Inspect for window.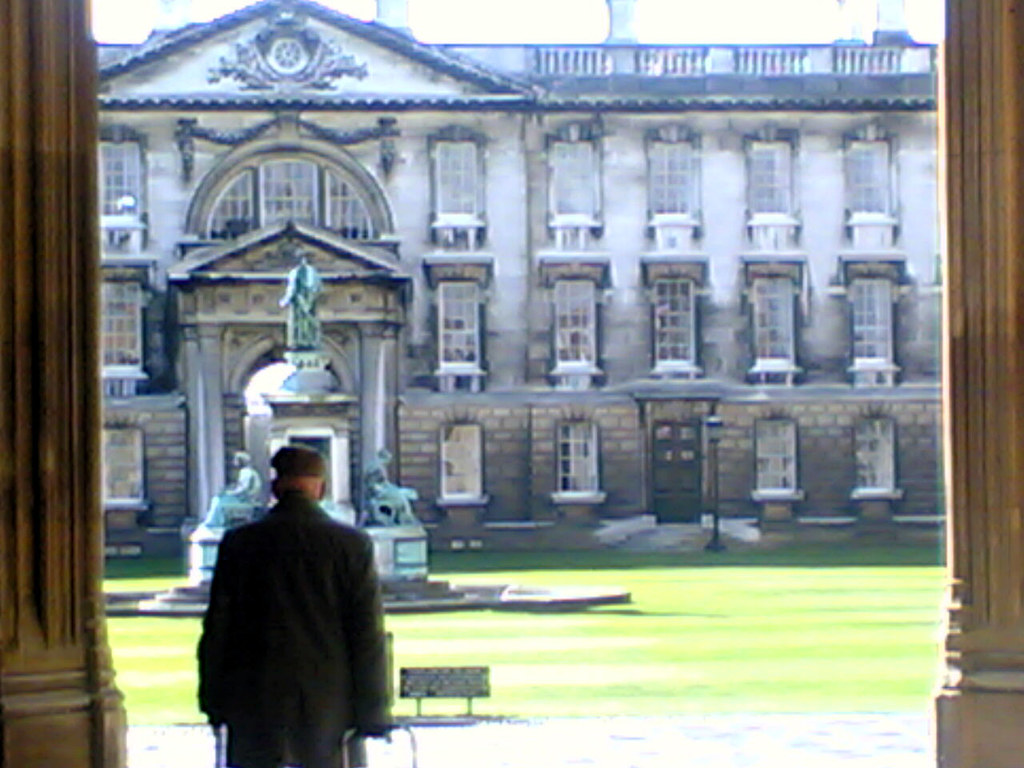
Inspection: (x1=324, y1=174, x2=377, y2=256).
